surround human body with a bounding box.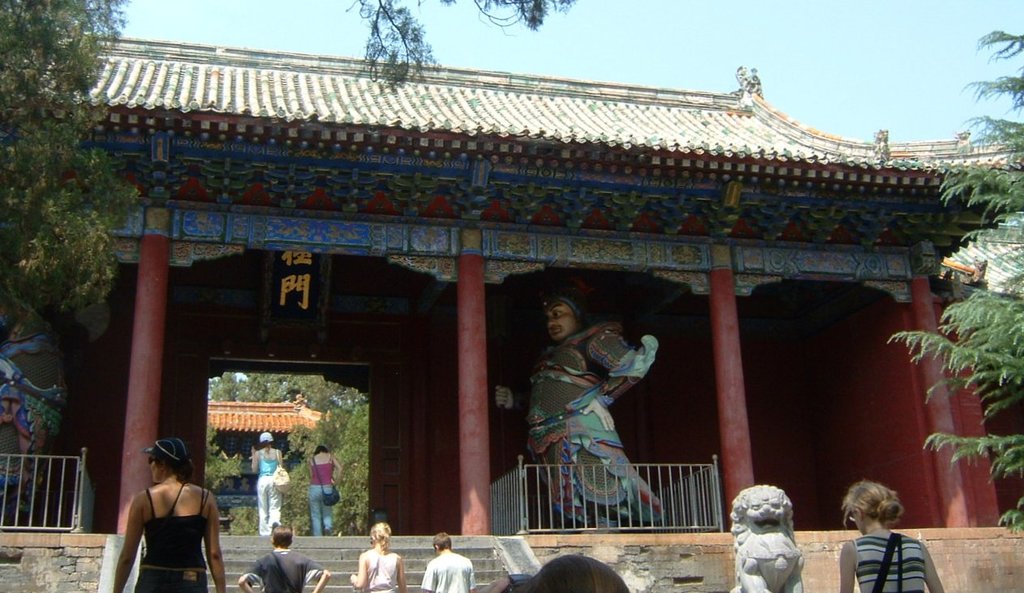
<bbox>241, 513, 328, 592</bbox>.
